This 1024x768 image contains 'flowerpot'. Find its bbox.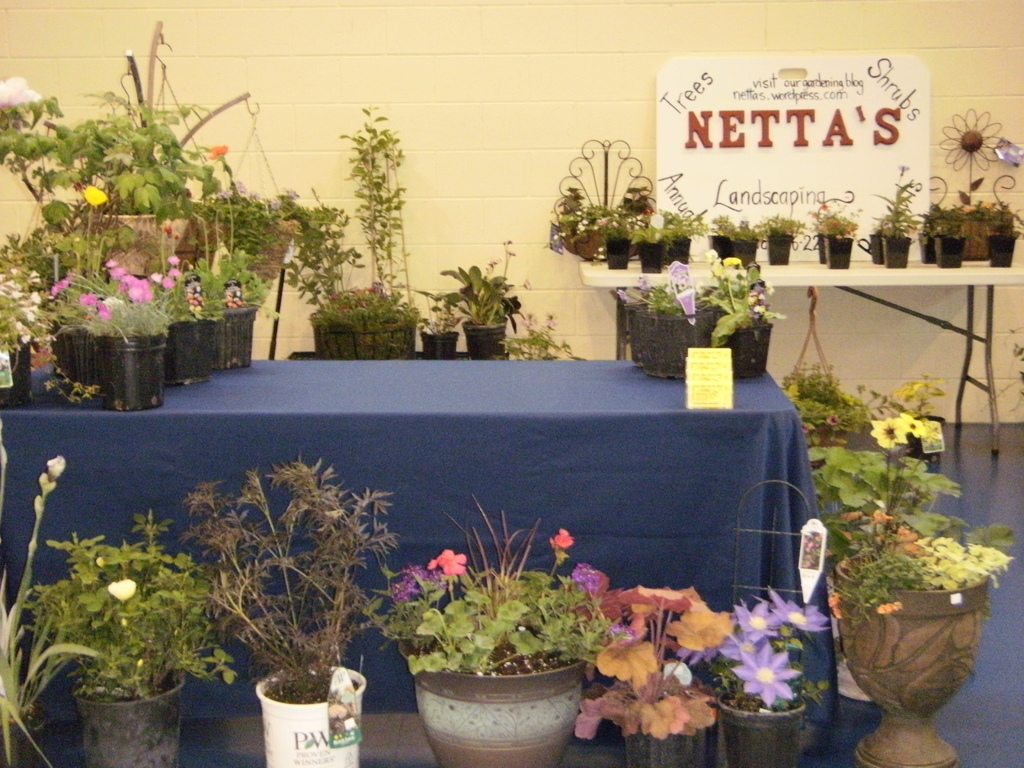
x1=211, y1=220, x2=297, y2=287.
